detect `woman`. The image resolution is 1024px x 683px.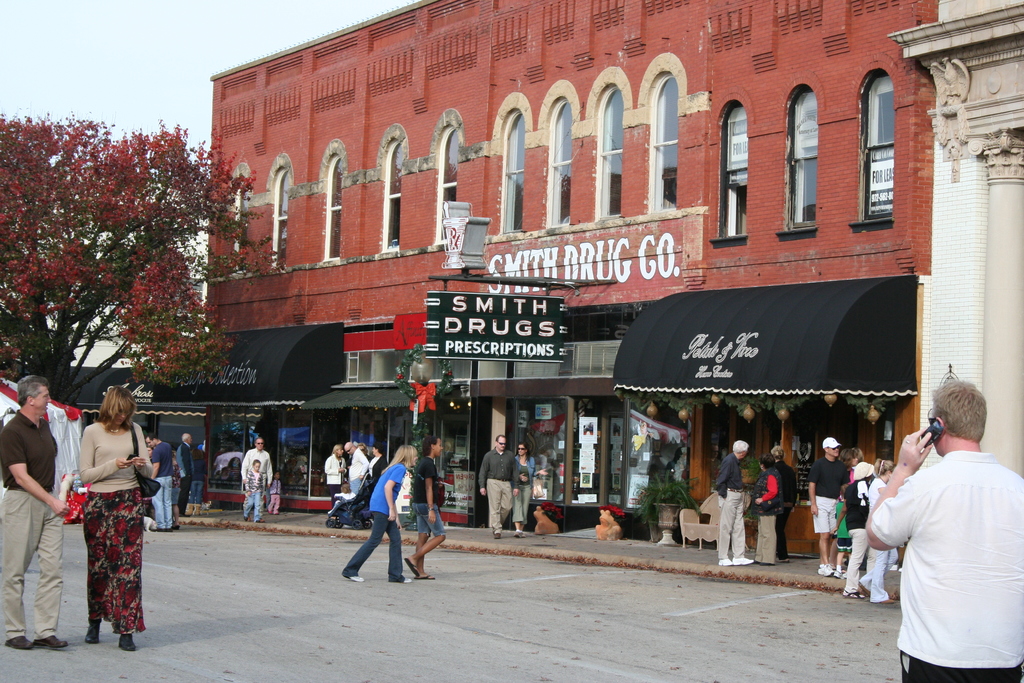
box=[65, 384, 153, 657].
